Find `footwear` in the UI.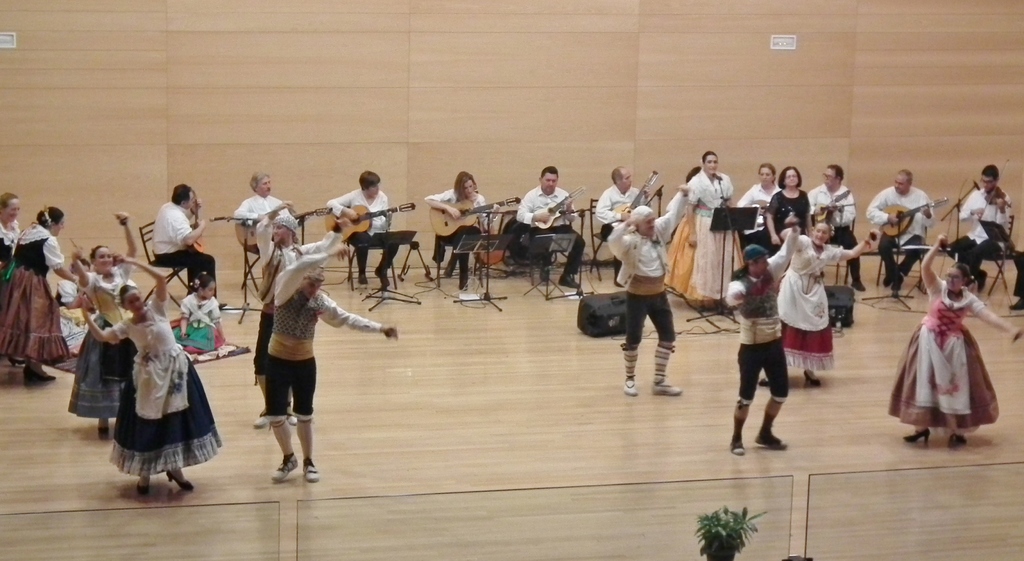
UI element at 651, 376, 681, 395.
